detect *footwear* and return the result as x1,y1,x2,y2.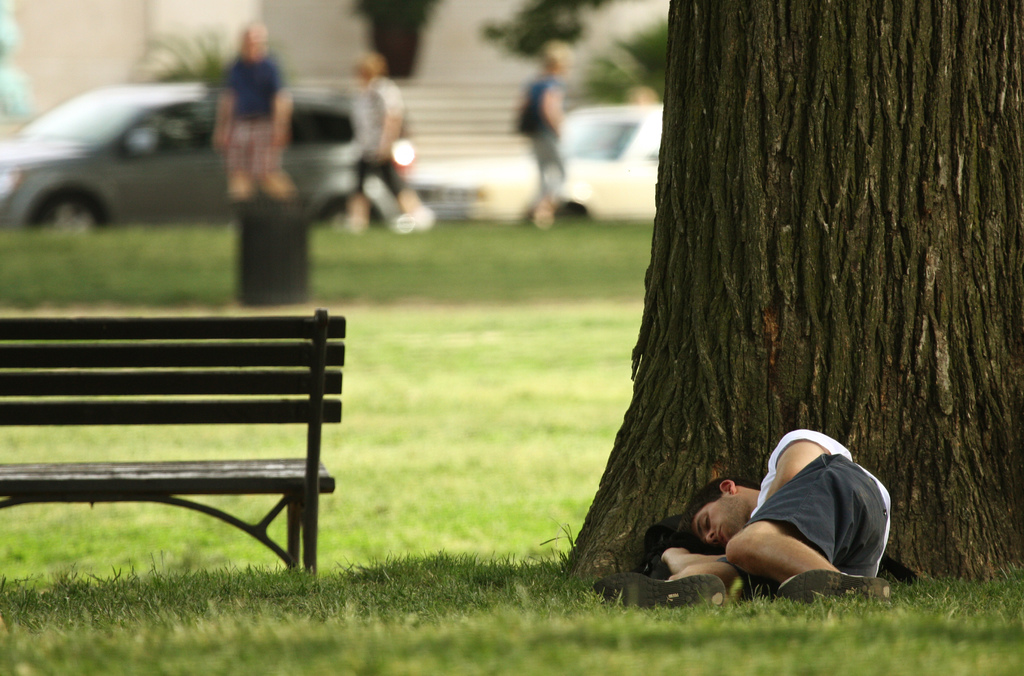
594,572,725,610.
